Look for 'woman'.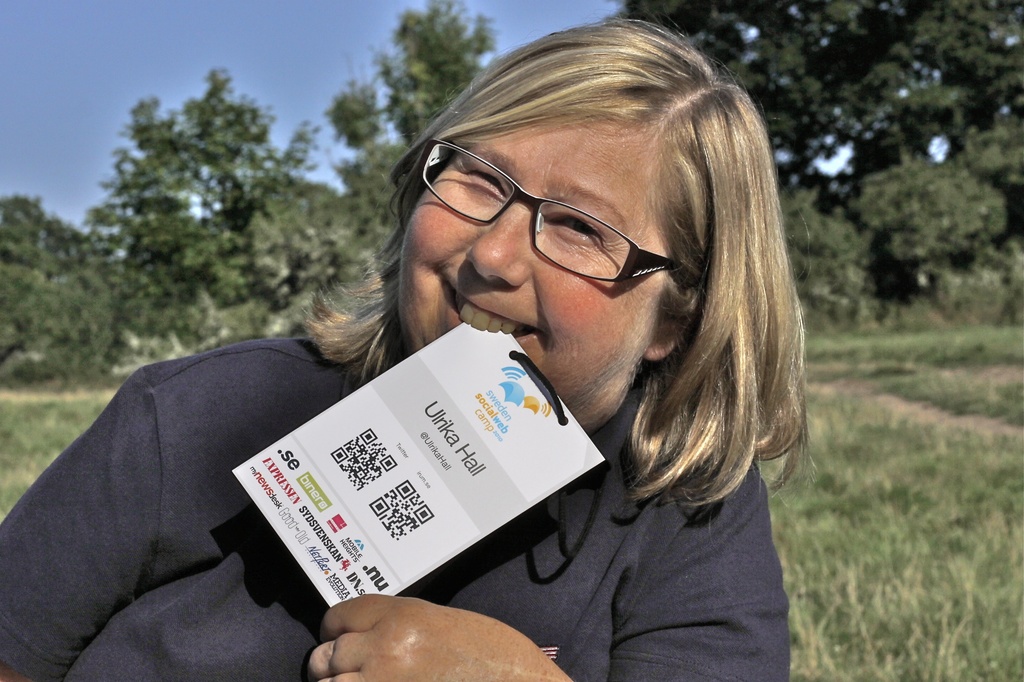
Found: bbox=(0, 4, 818, 681).
